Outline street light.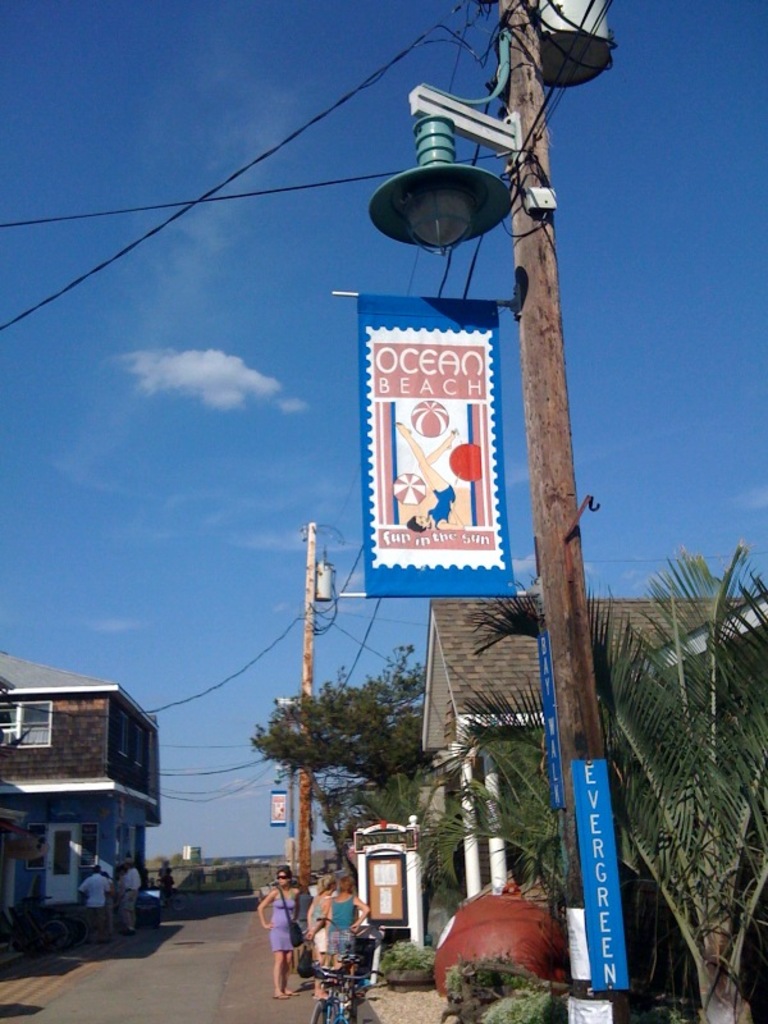
Outline: rect(184, 129, 694, 972).
